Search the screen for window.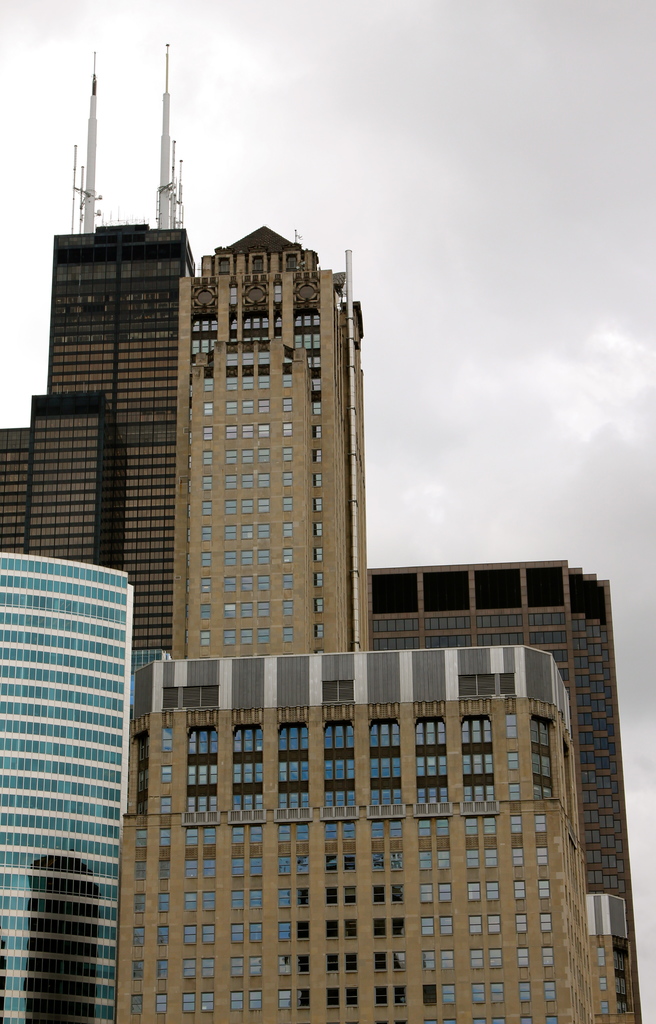
Found at detection(242, 552, 252, 568).
